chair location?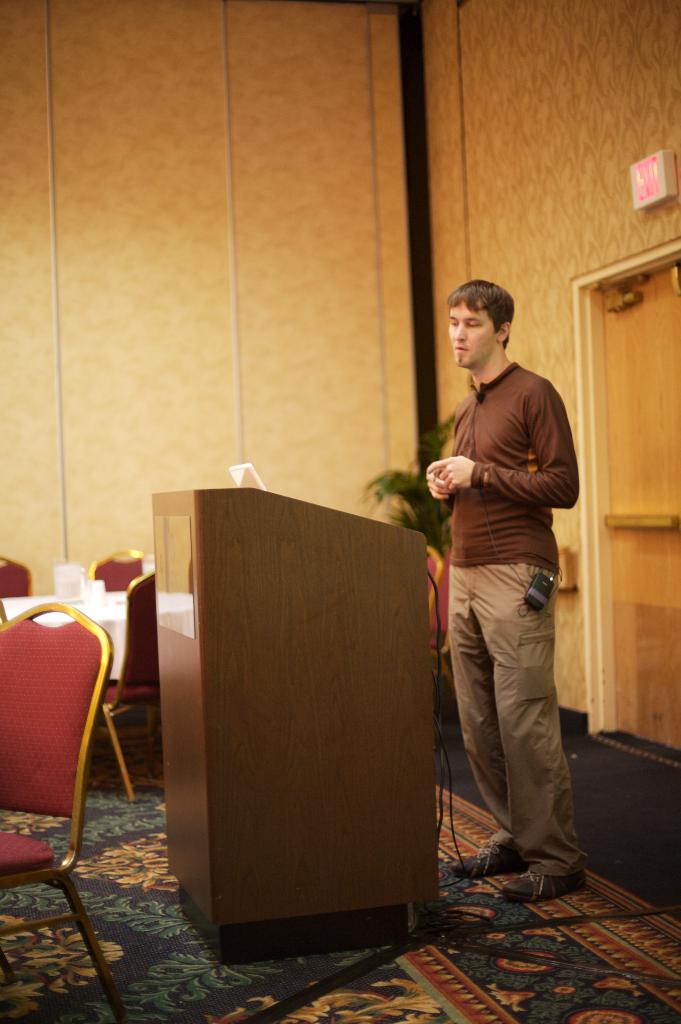
0 605 138 1018
